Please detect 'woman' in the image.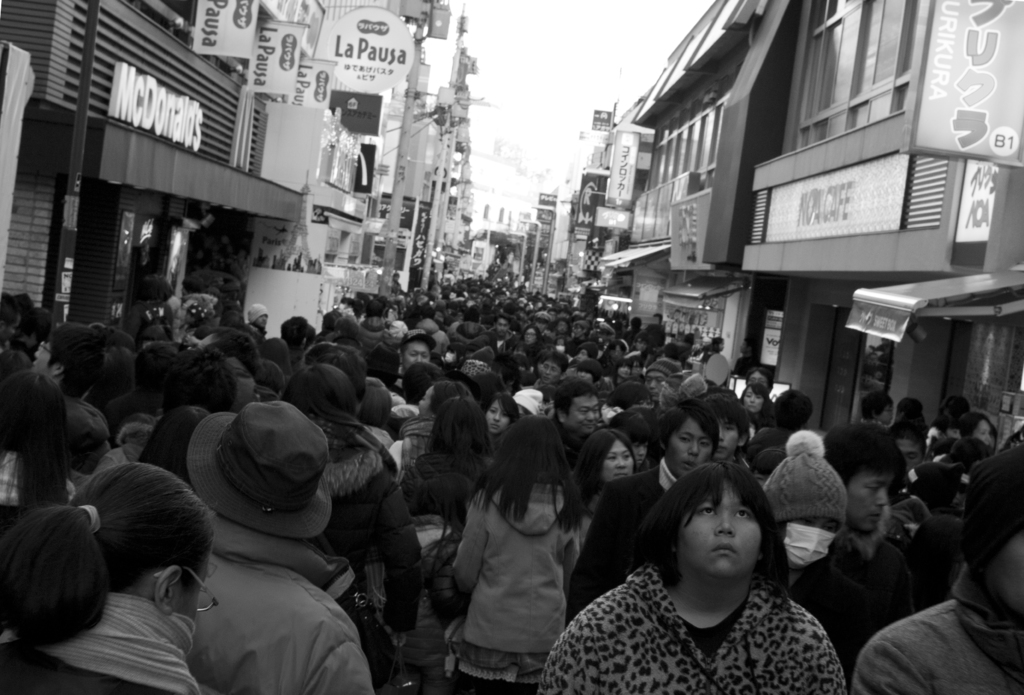
bbox(0, 370, 97, 534).
